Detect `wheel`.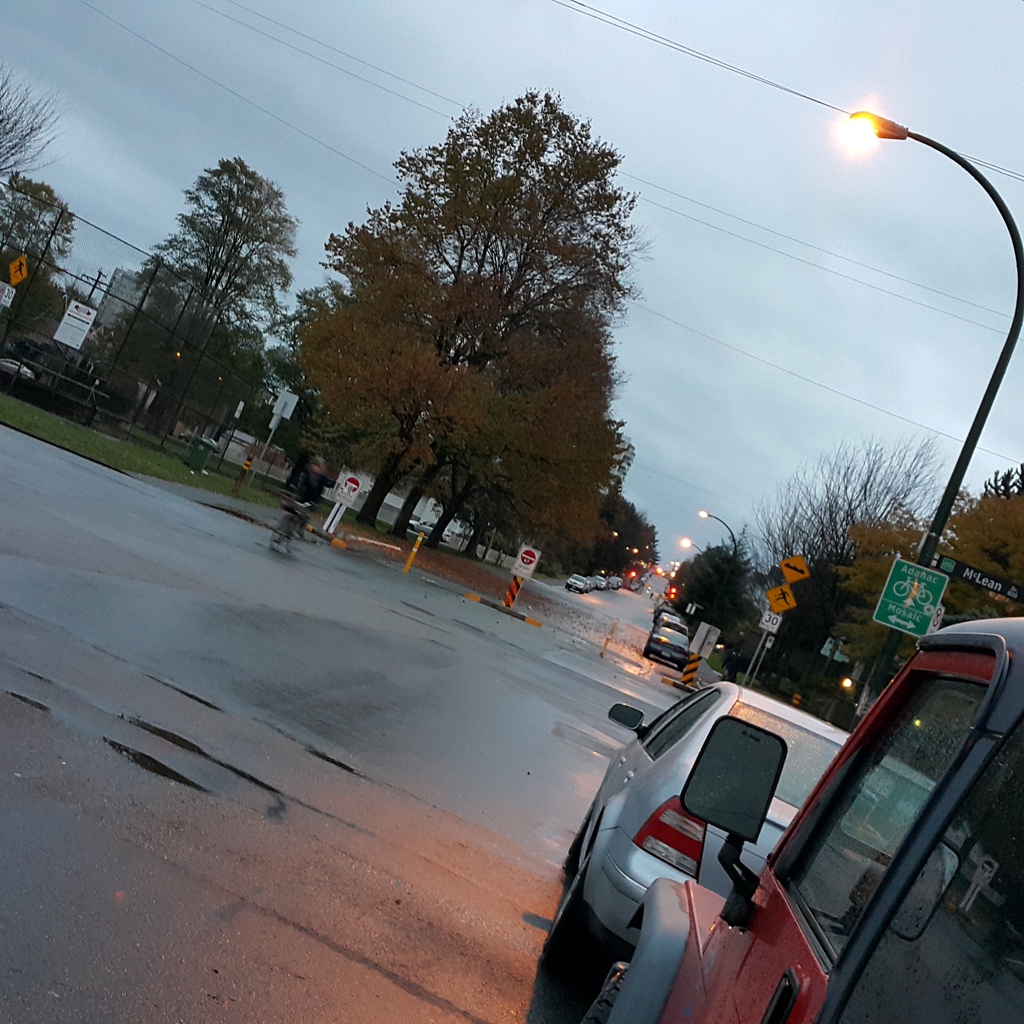
Detected at 568,799,596,860.
